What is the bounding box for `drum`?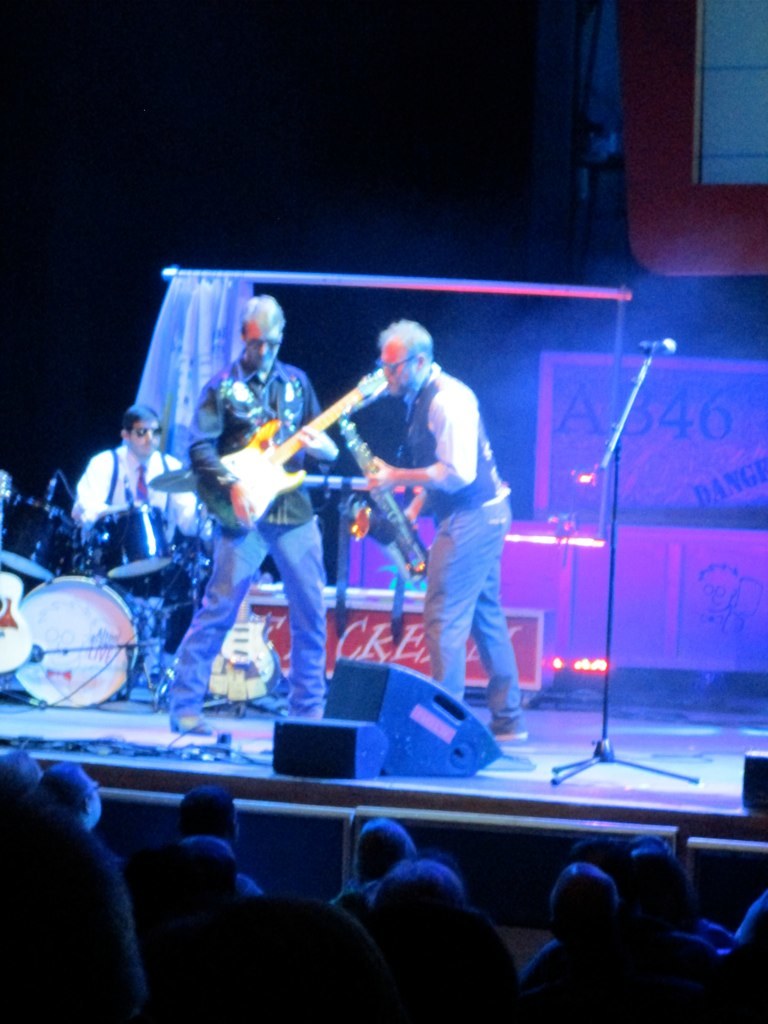
bbox(0, 489, 79, 585).
